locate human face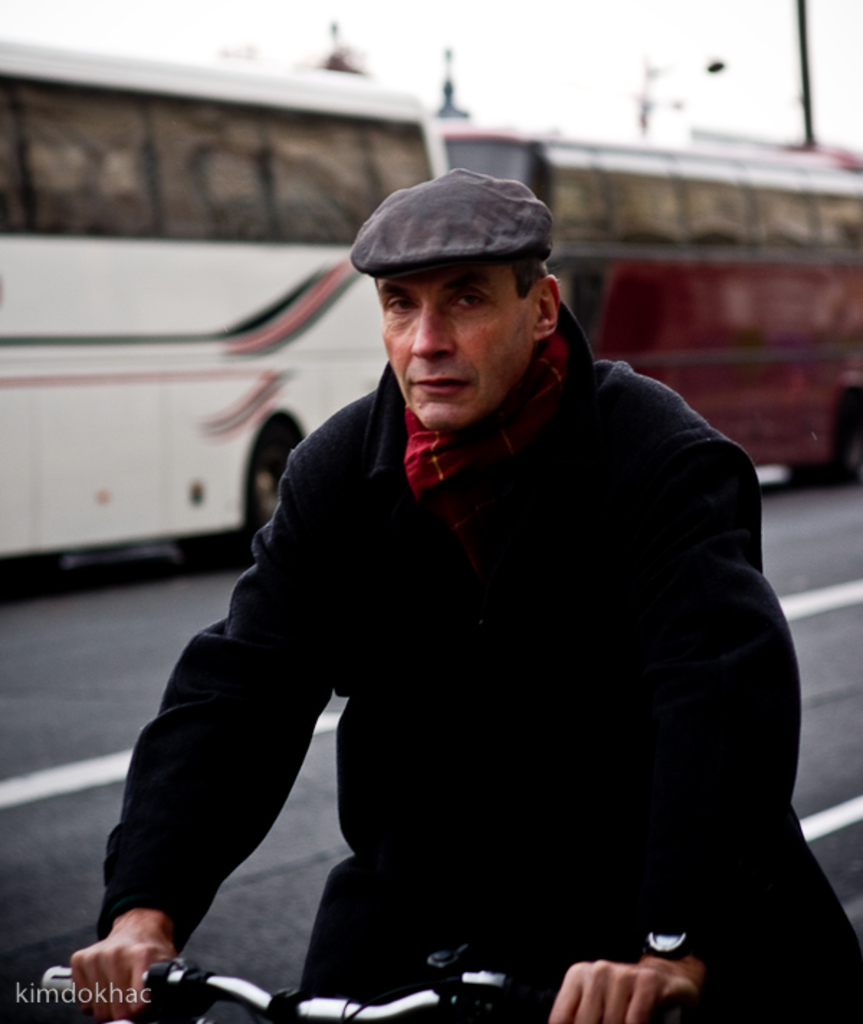
370,263,539,430
